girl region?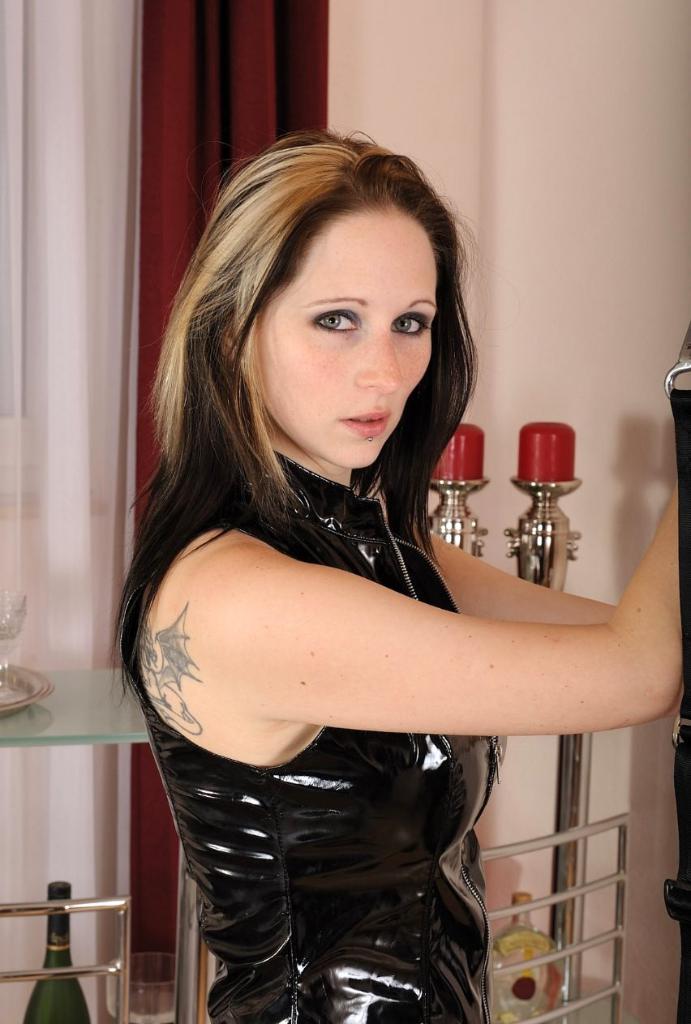
[109,131,690,1023]
